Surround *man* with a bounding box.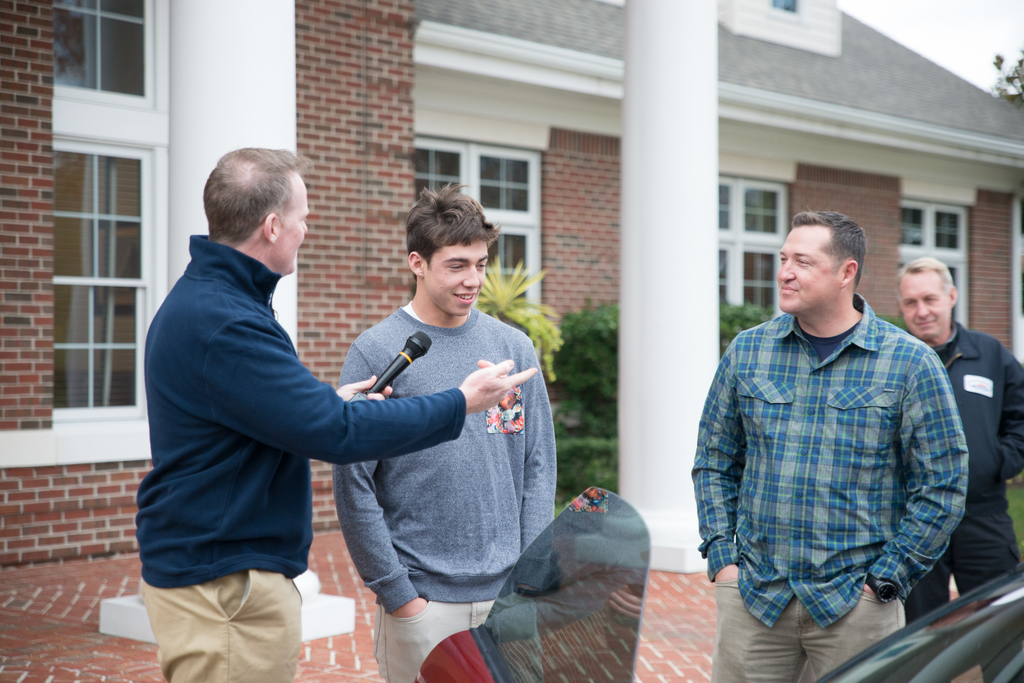
BBox(888, 264, 1023, 591).
